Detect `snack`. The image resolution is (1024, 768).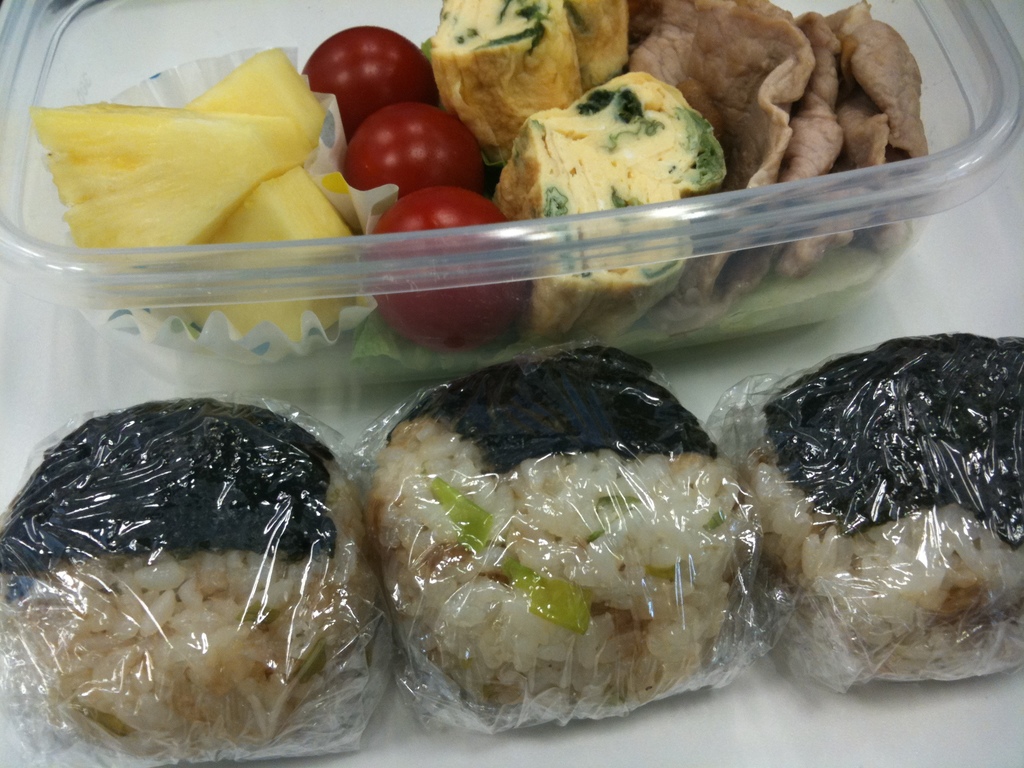
select_region(367, 344, 768, 719).
